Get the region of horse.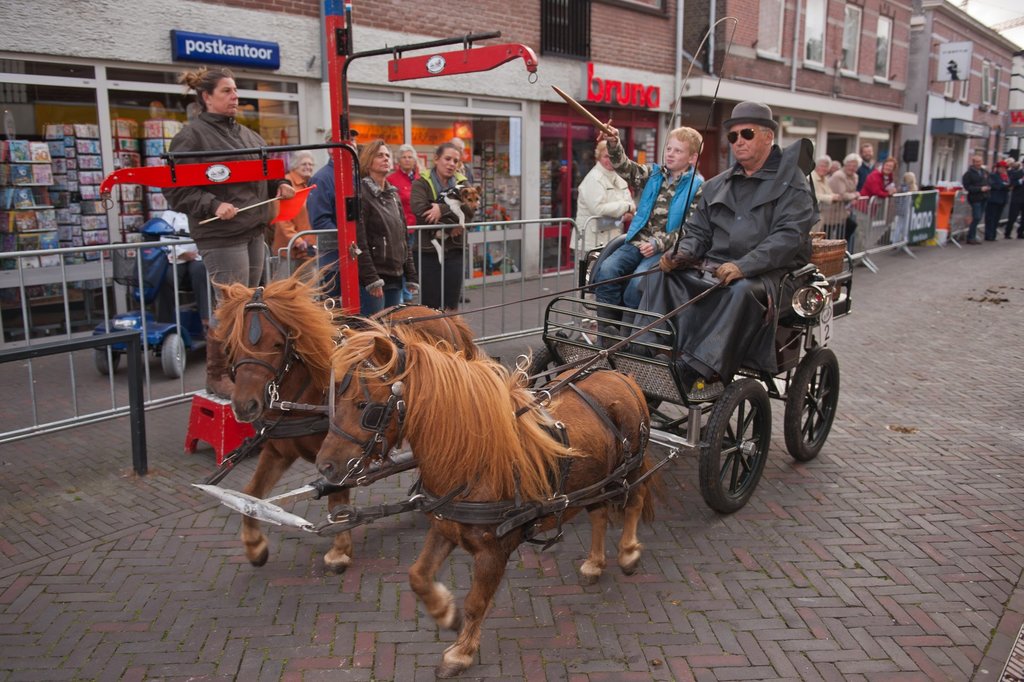
{"left": 204, "top": 250, "right": 493, "bottom": 581}.
